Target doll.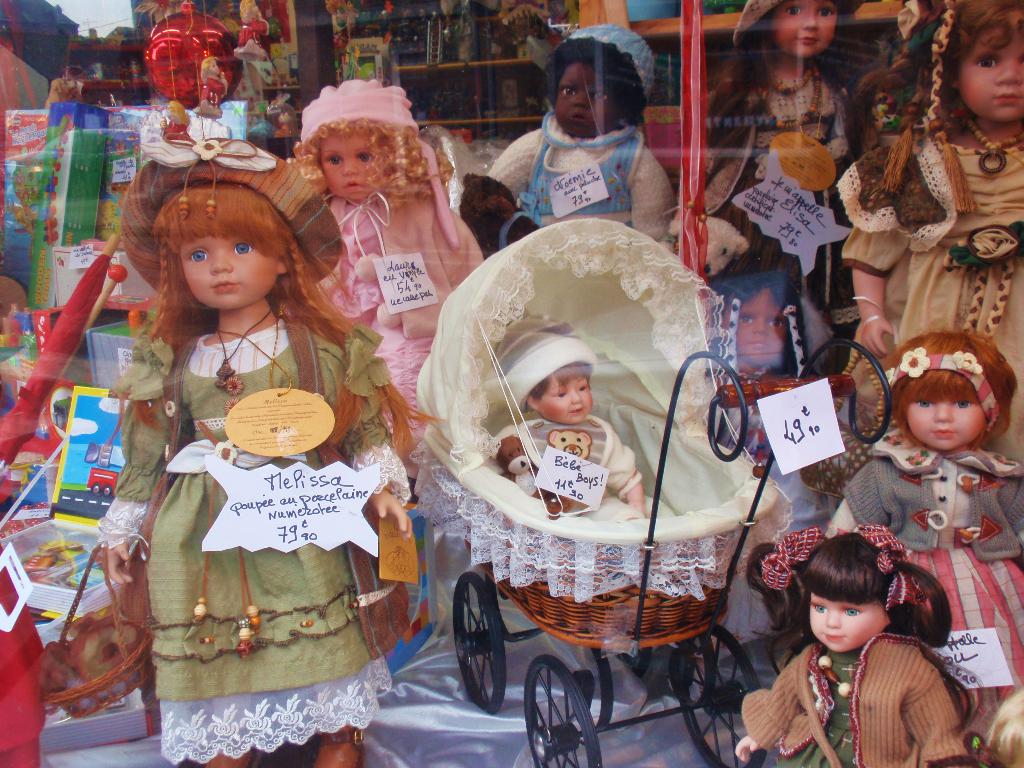
Target region: [x1=490, y1=328, x2=659, y2=523].
